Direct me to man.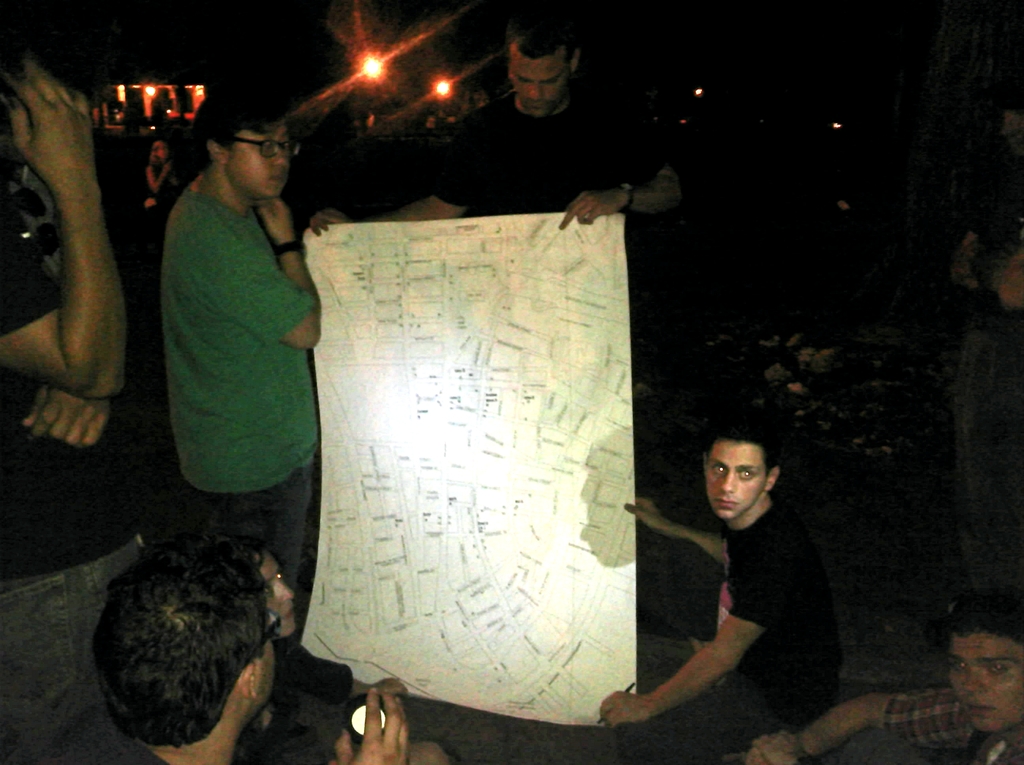
Direction: left=740, top=593, right=1023, bottom=764.
